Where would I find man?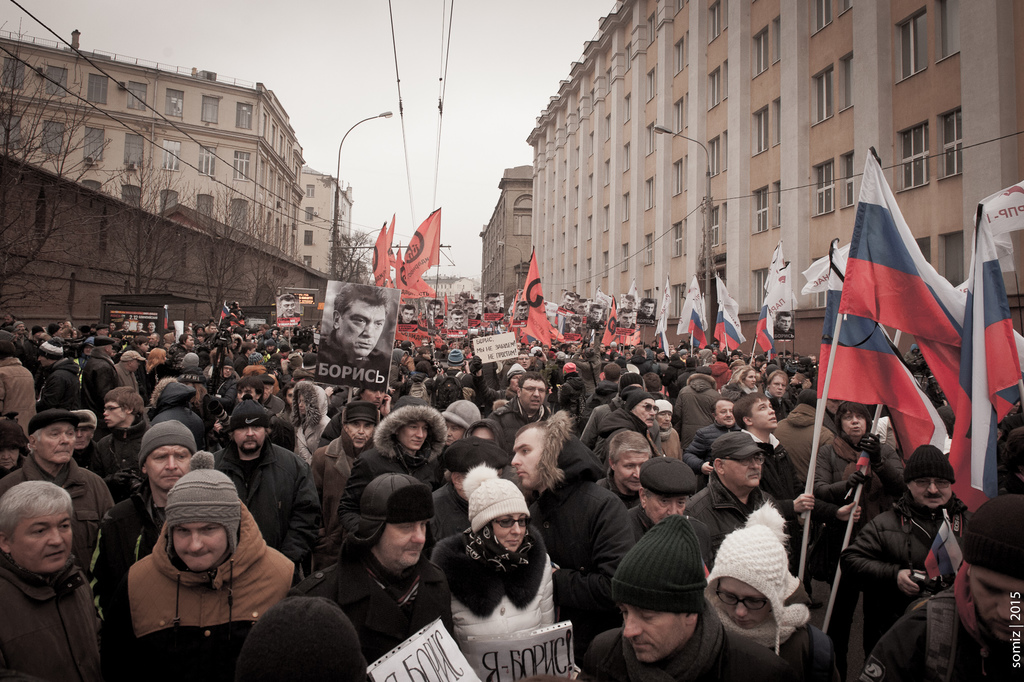
At (66, 407, 106, 475).
